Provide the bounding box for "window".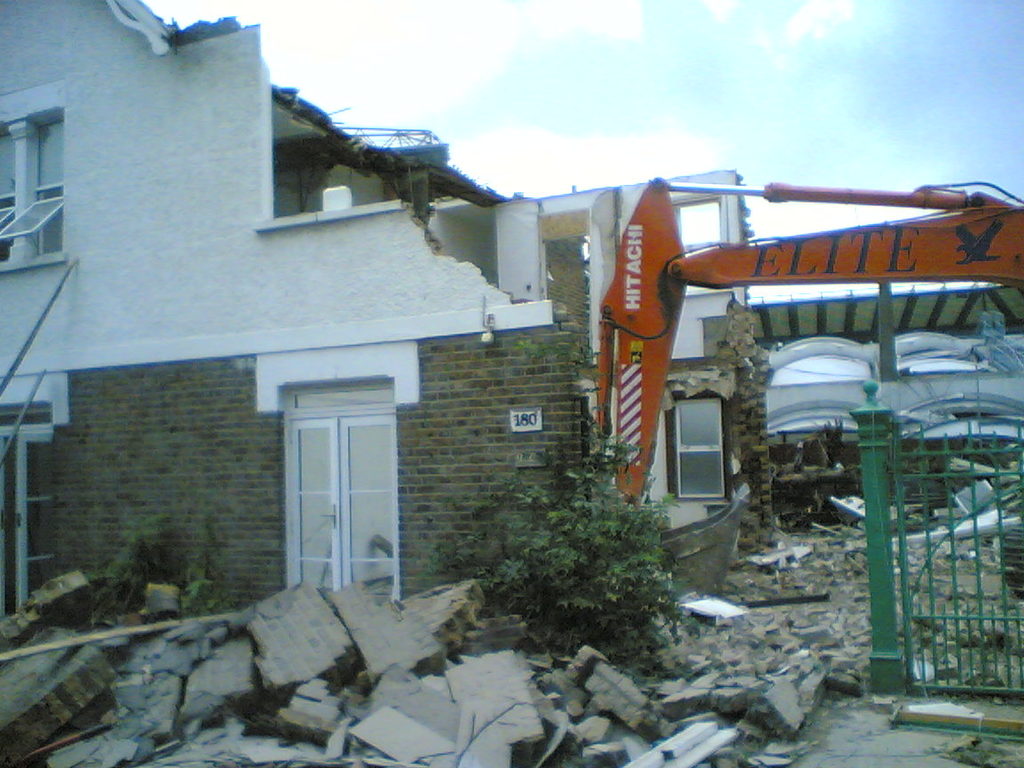
668:388:732:501.
